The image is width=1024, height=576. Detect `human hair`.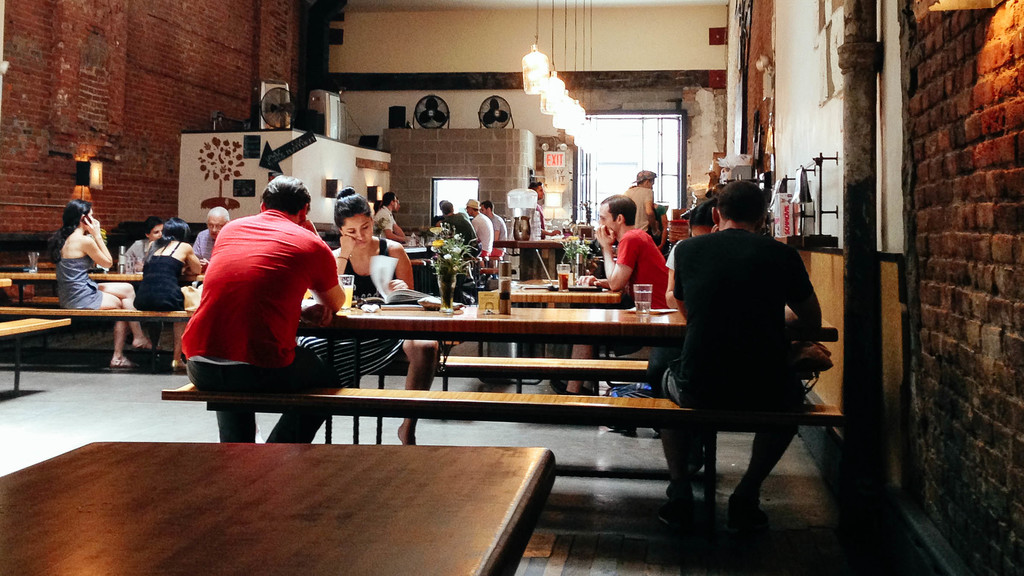
Detection: pyautogui.locateOnScreen(600, 191, 643, 225).
